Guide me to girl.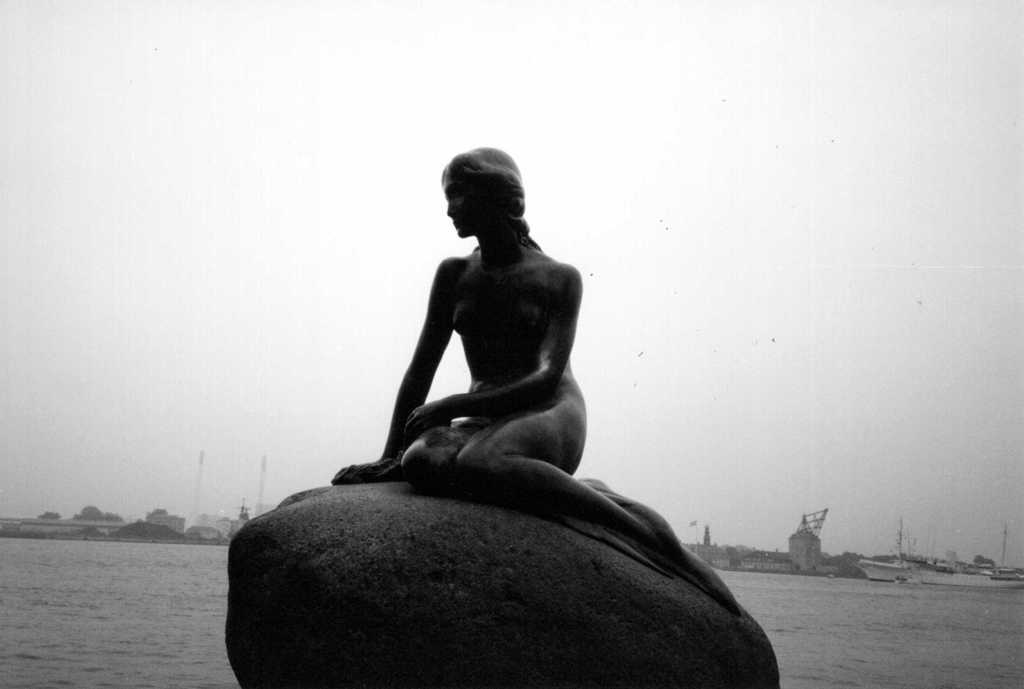
Guidance: pyautogui.locateOnScreen(329, 149, 739, 615).
